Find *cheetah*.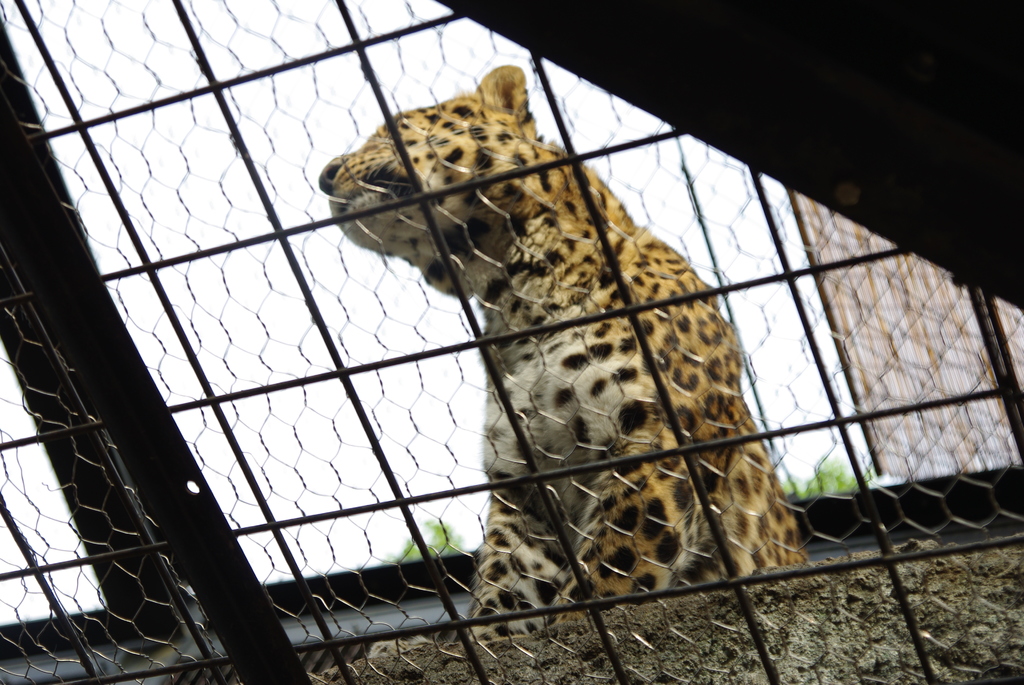
locate(315, 63, 804, 657).
